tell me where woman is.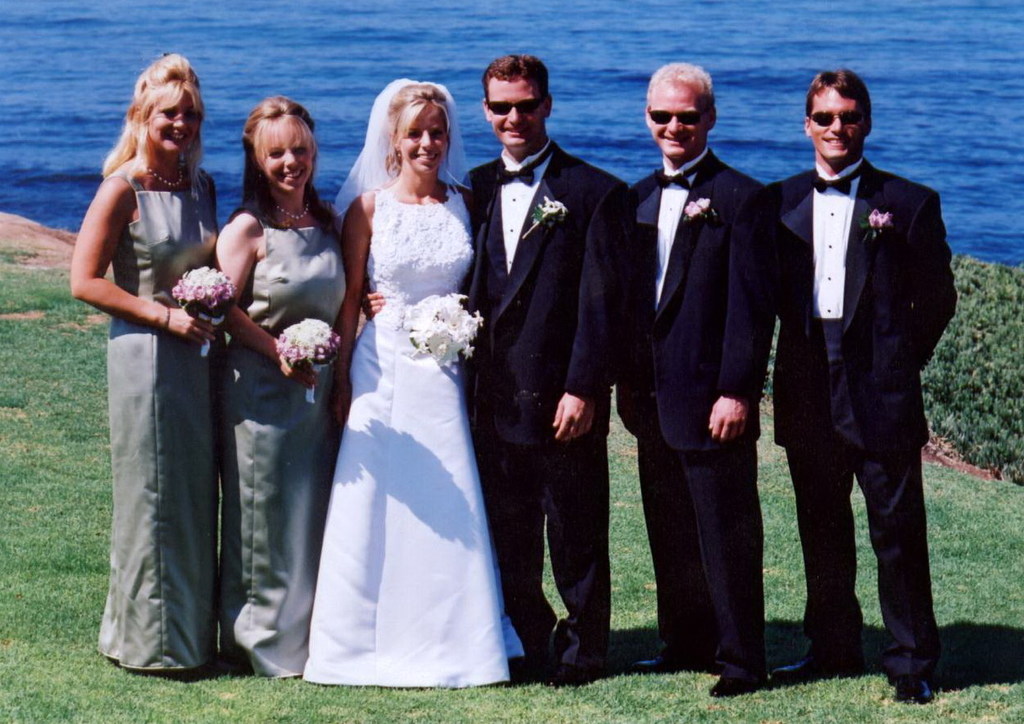
woman is at 285/79/508/709.
